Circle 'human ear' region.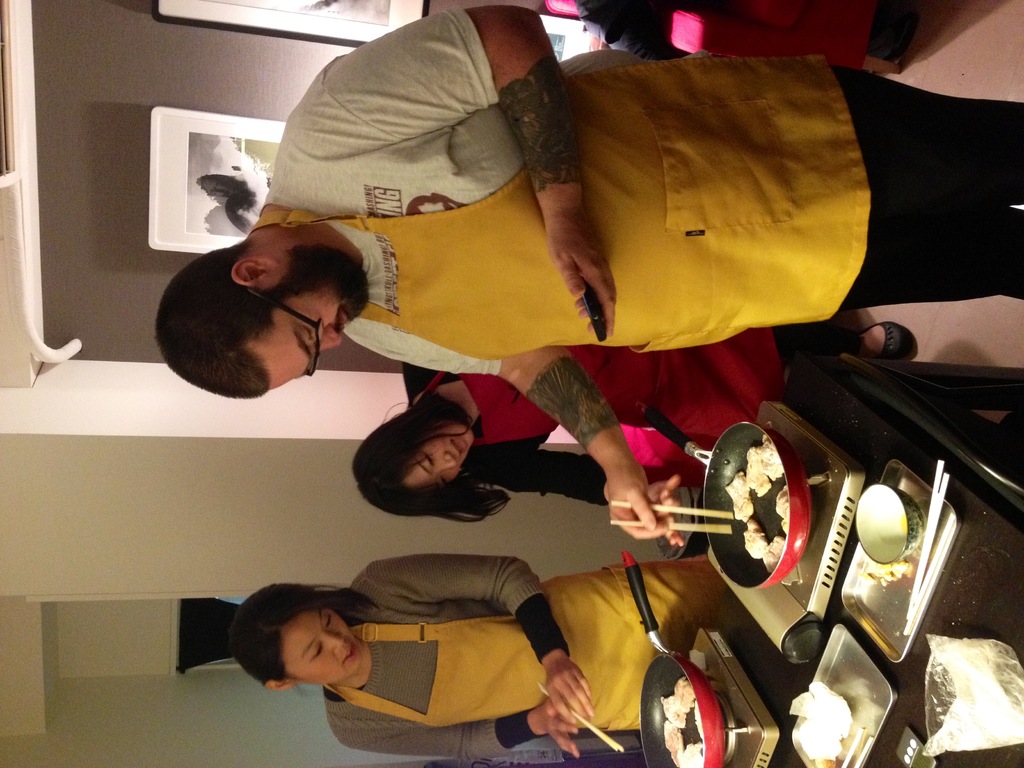
Region: (234,254,283,284).
